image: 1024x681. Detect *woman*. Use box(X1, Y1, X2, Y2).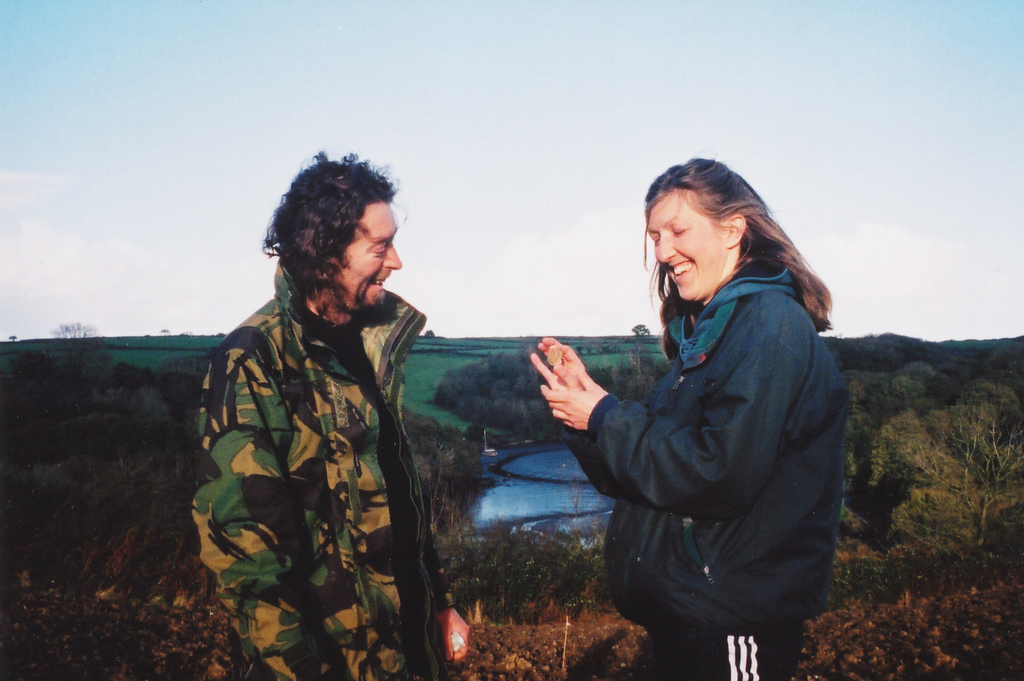
box(534, 147, 847, 674).
